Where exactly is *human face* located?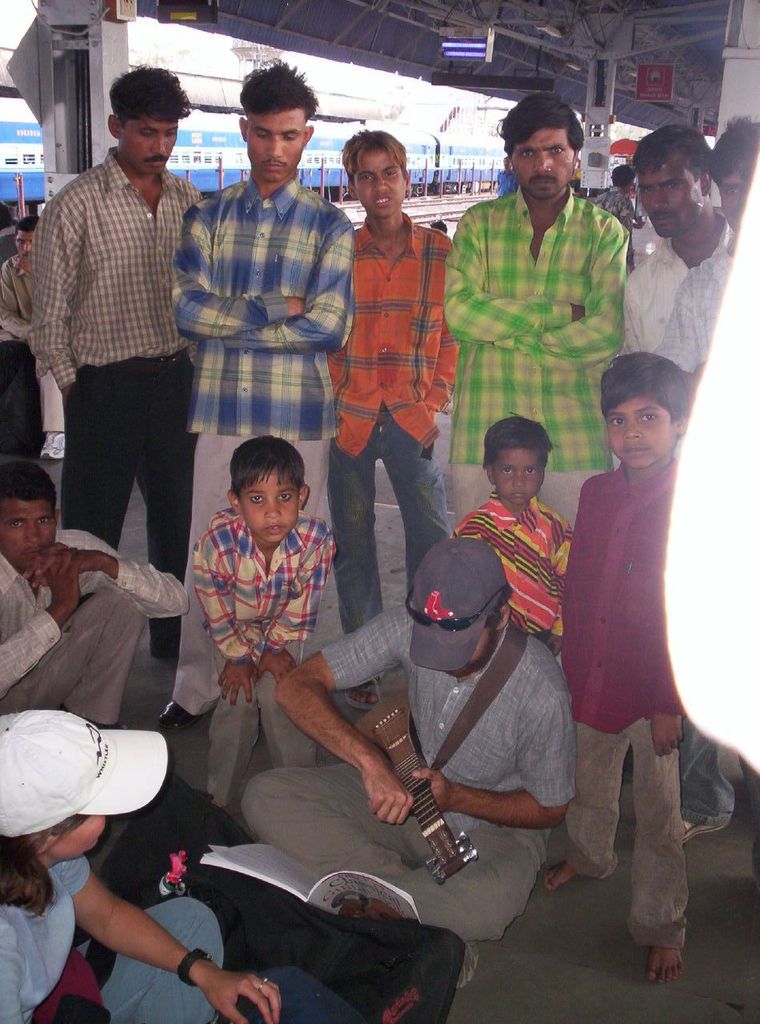
Its bounding box is (x1=351, y1=156, x2=407, y2=222).
